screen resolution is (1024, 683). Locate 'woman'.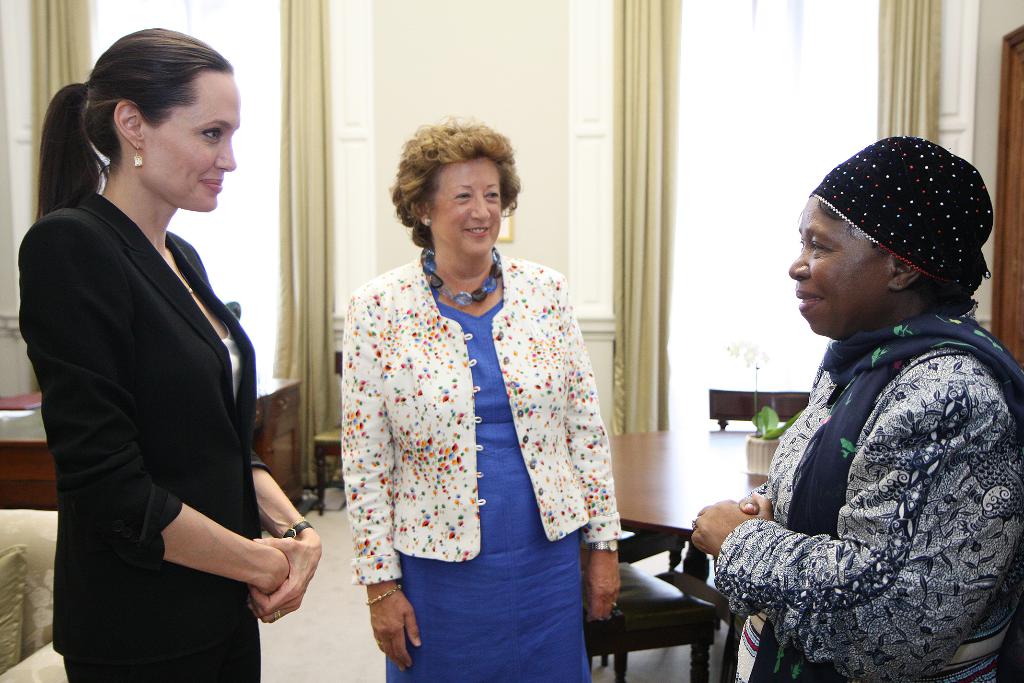
12:22:325:682.
